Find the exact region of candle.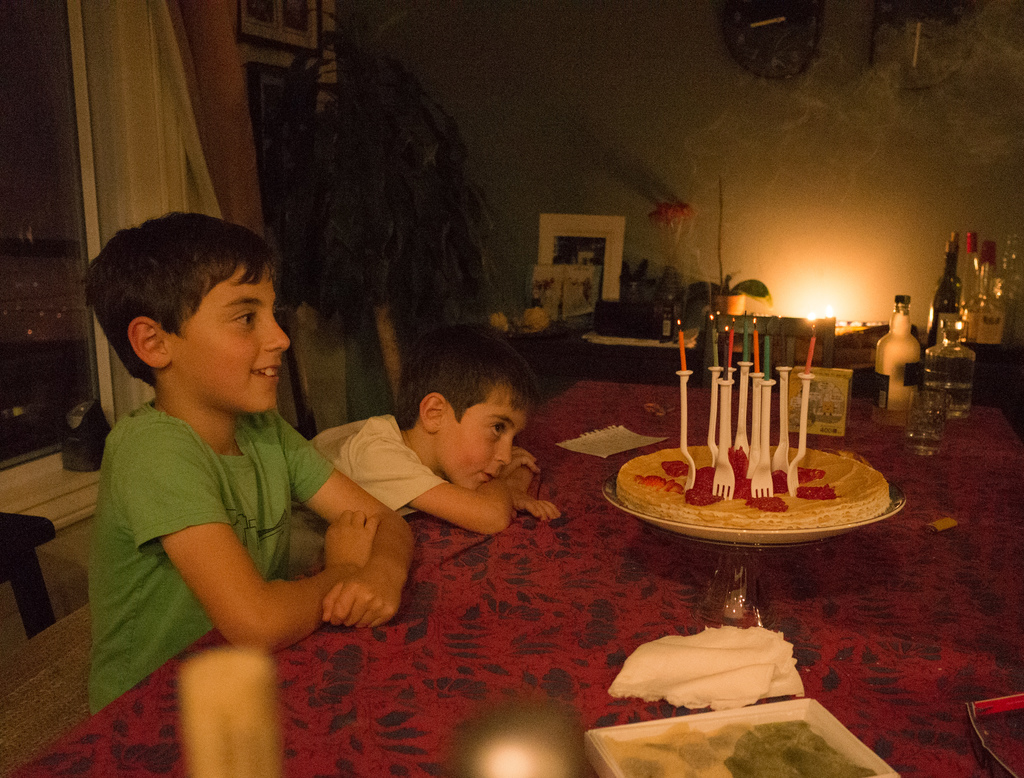
Exact region: 728, 317, 734, 366.
